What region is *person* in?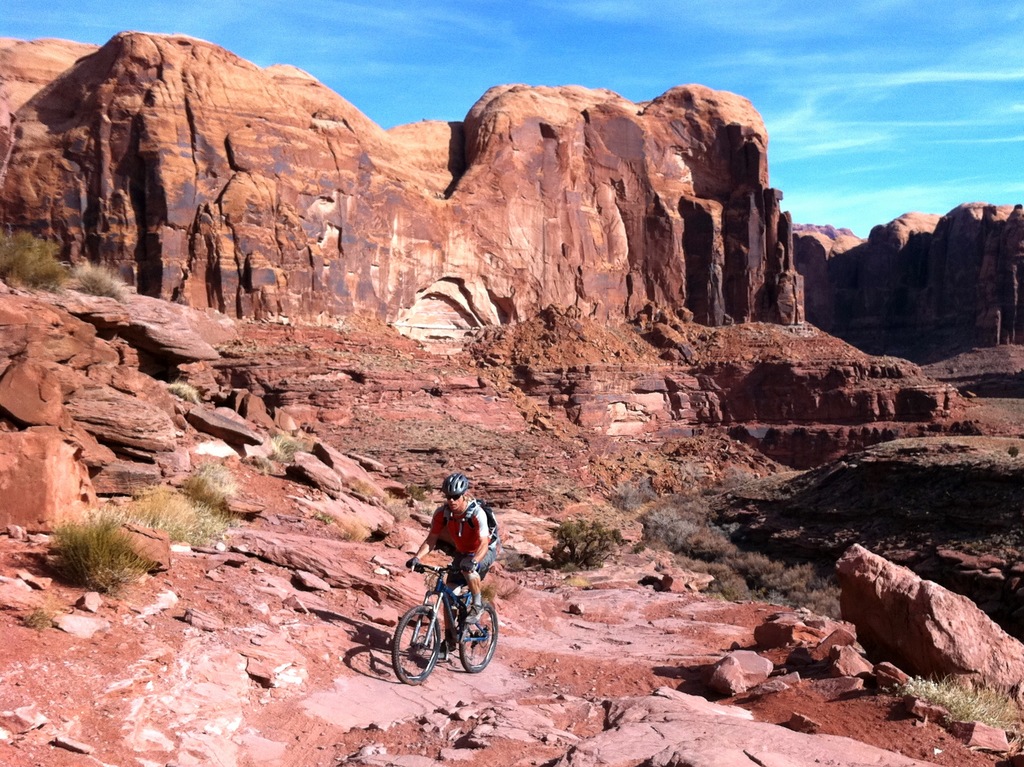
{"x1": 415, "y1": 475, "x2": 494, "y2": 637}.
